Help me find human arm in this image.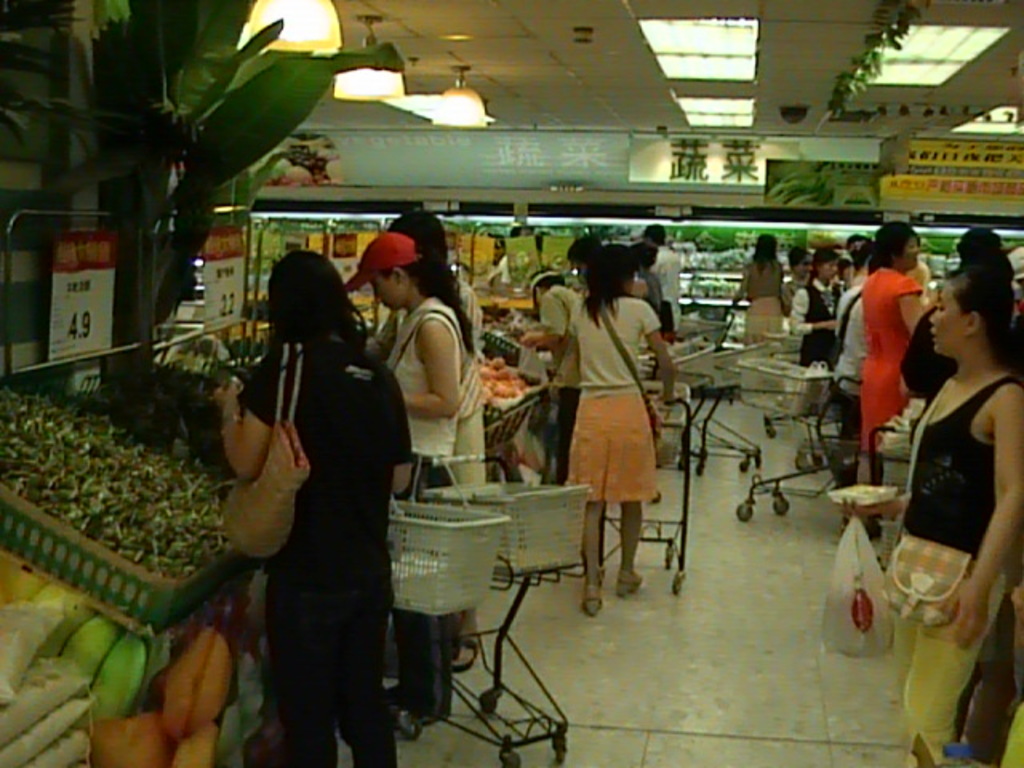
Found it: pyautogui.locateOnScreen(206, 342, 290, 482).
